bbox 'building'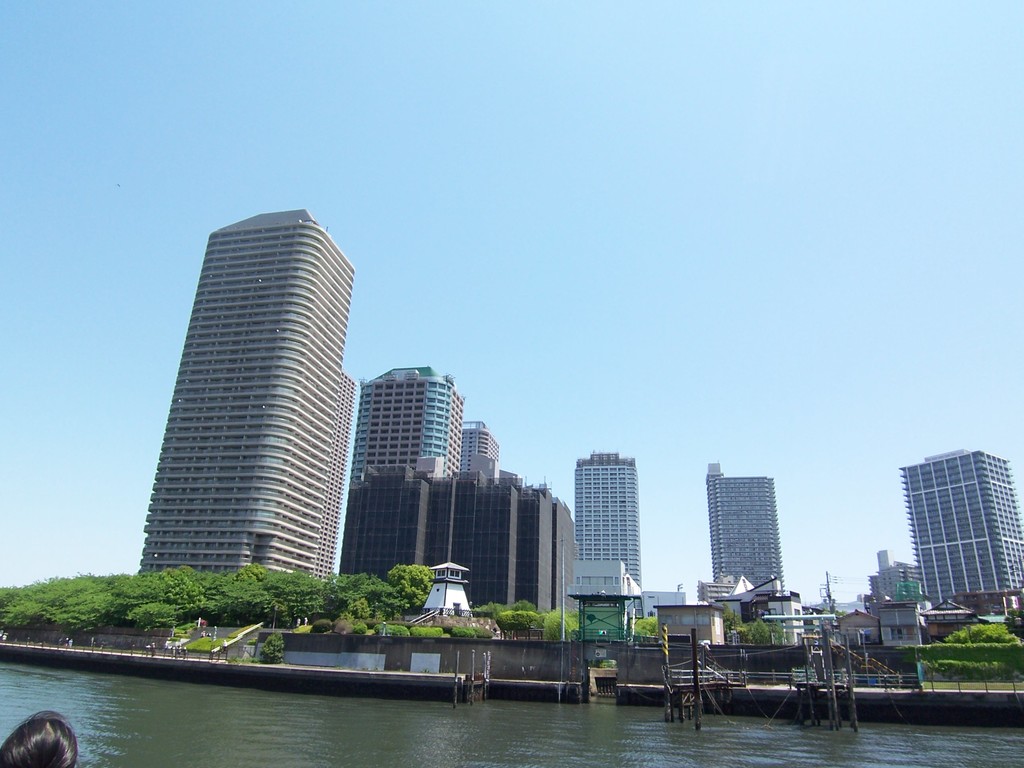
locate(873, 552, 931, 614)
